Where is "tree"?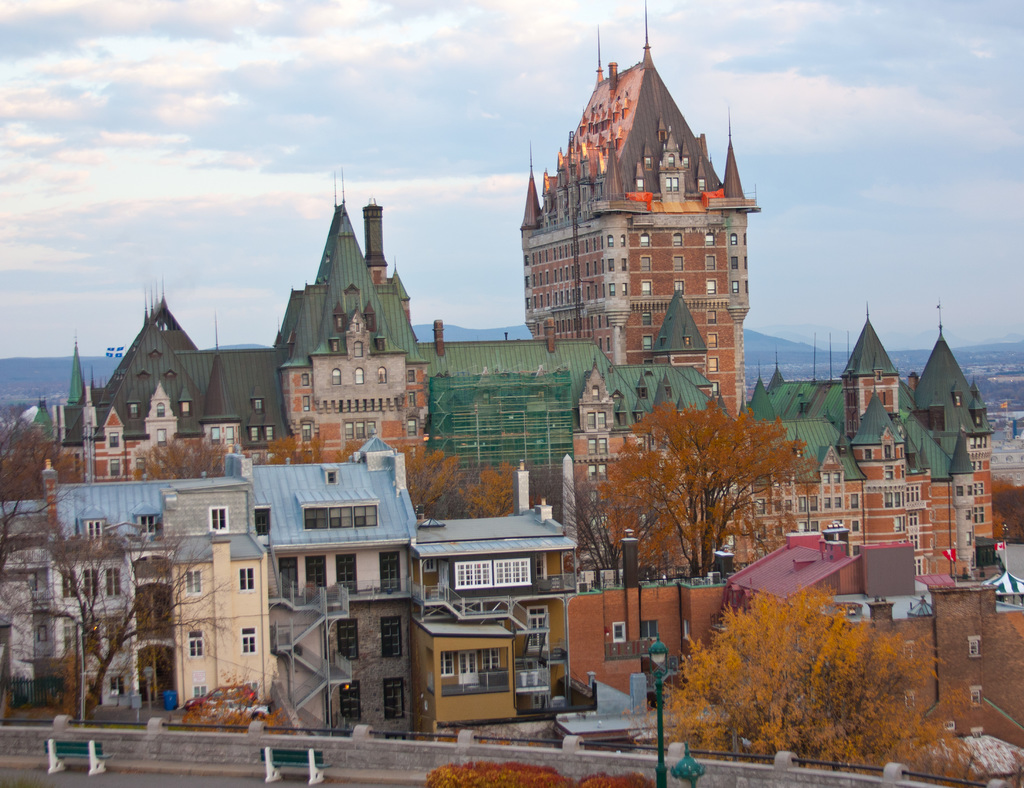
bbox=(595, 394, 812, 581).
